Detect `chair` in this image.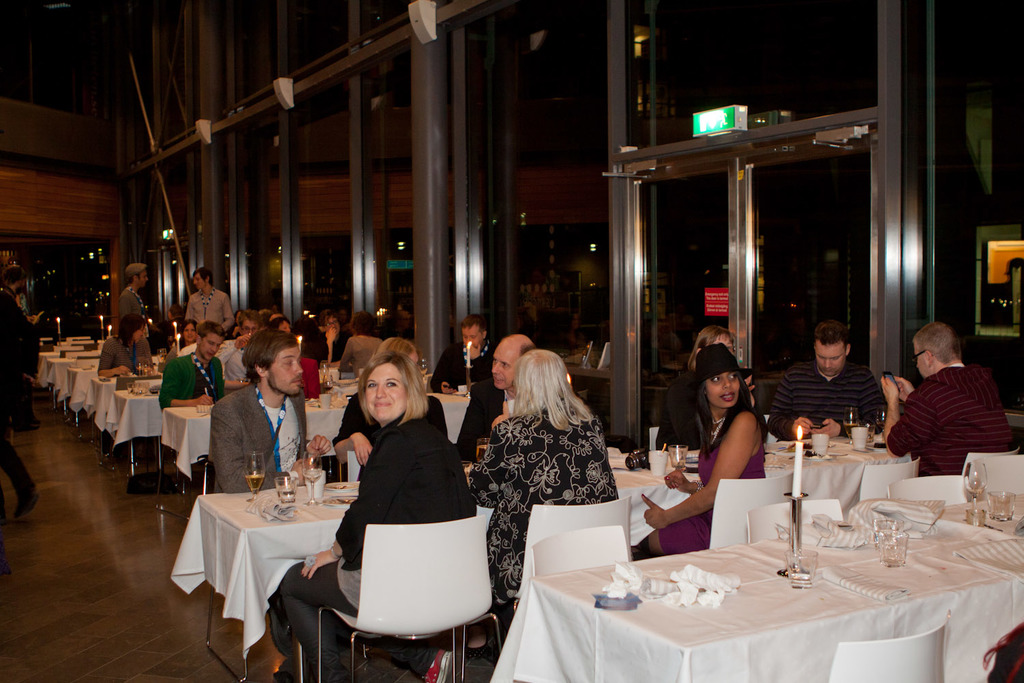
Detection: rect(204, 463, 248, 682).
